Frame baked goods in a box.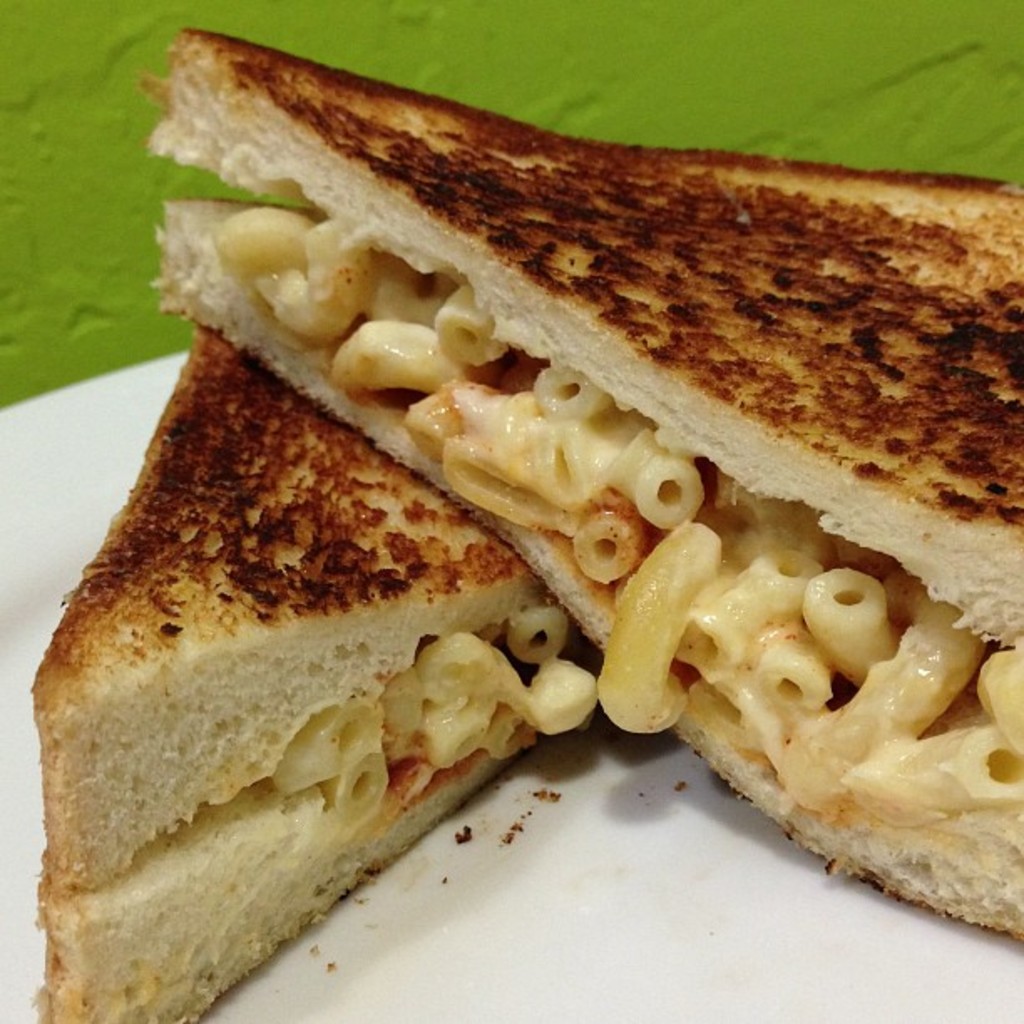
(25,328,601,1022).
